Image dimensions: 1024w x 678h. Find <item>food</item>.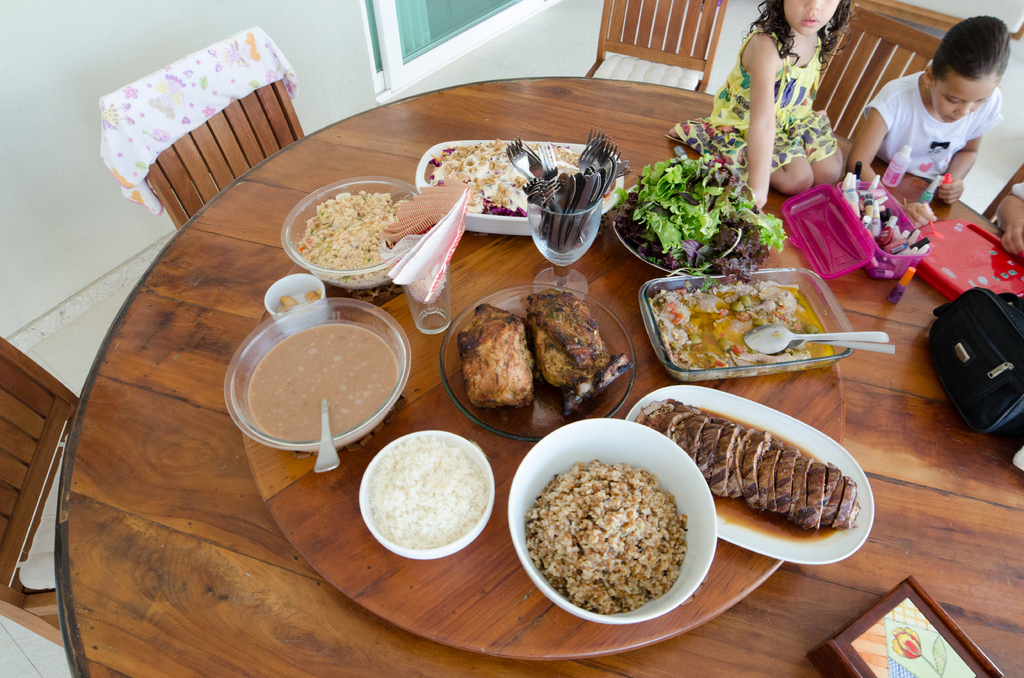
crop(248, 321, 397, 442).
